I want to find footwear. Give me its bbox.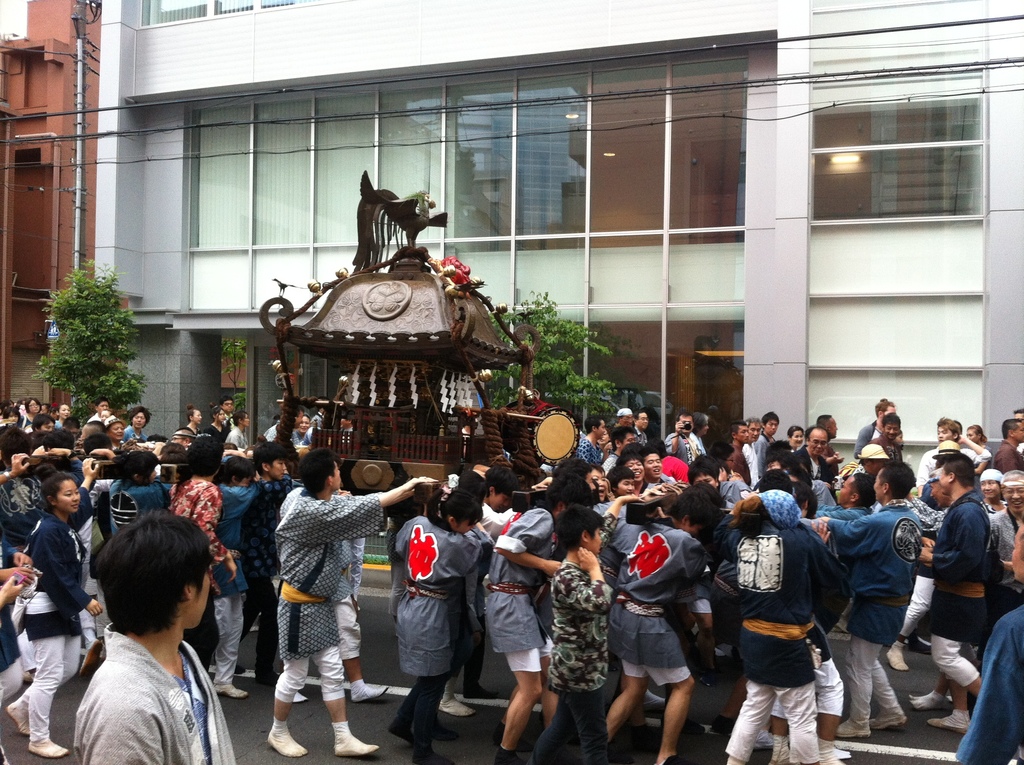
(335, 733, 378, 757).
